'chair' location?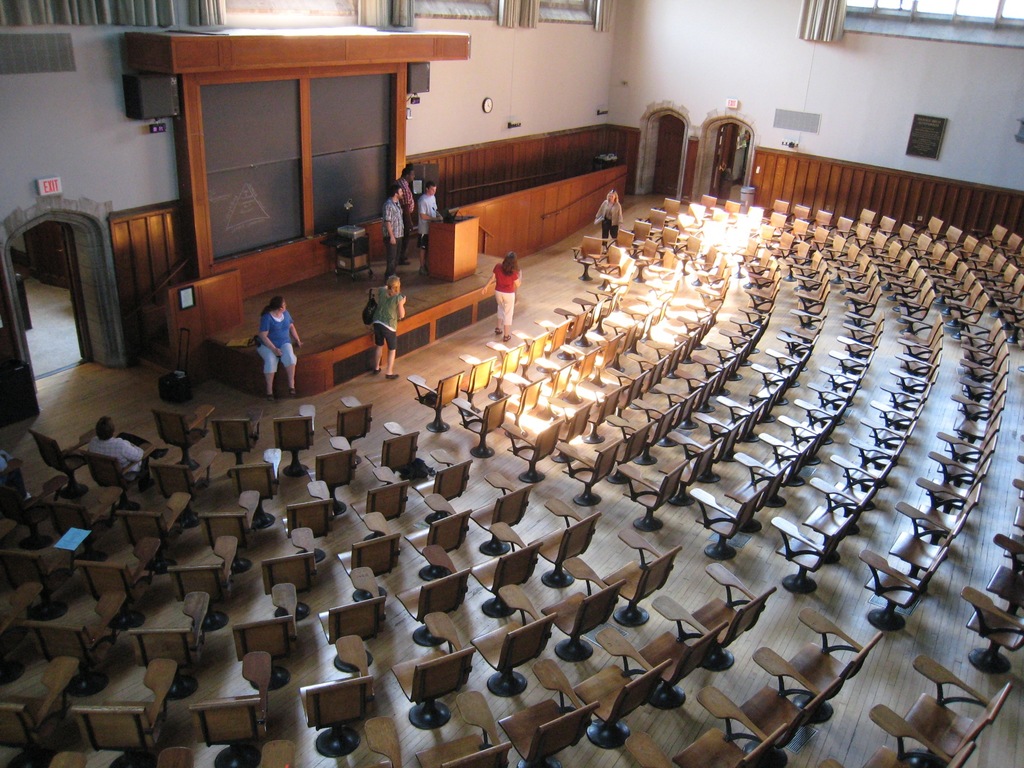
locate(1017, 431, 1023, 447)
